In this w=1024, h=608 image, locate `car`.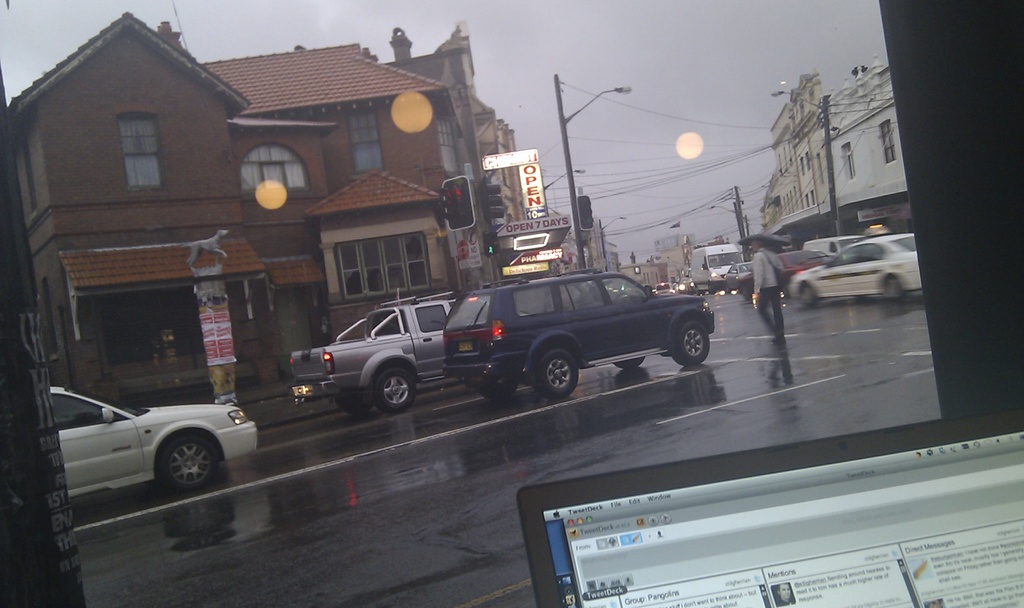
Bounding box: <box>685,268,694,297</box>.
